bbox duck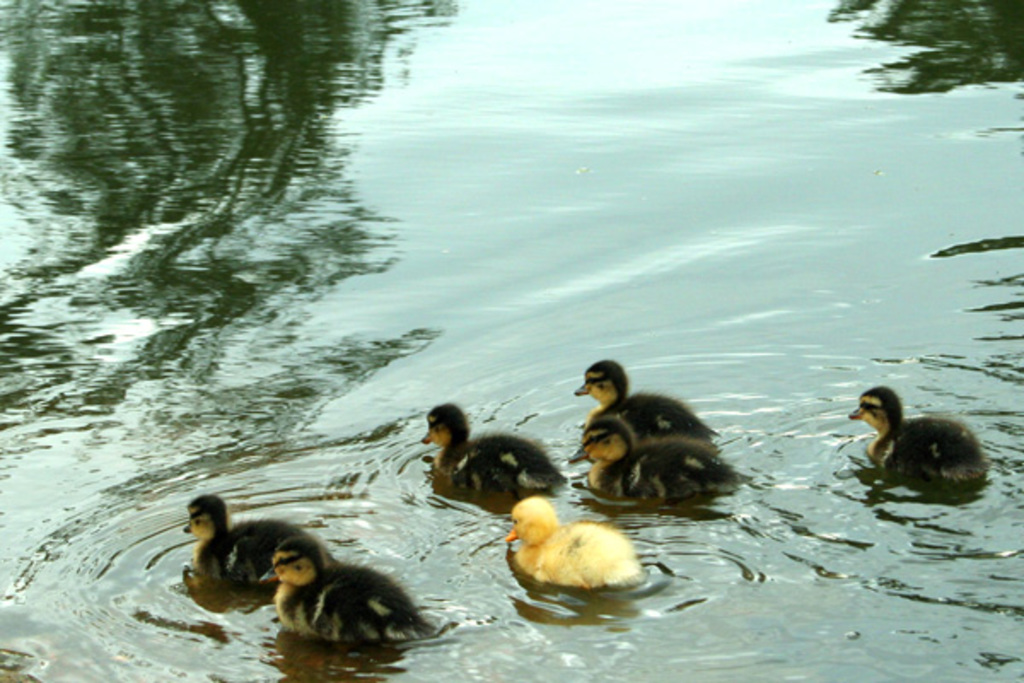
region(256, 543, 440, 661)
